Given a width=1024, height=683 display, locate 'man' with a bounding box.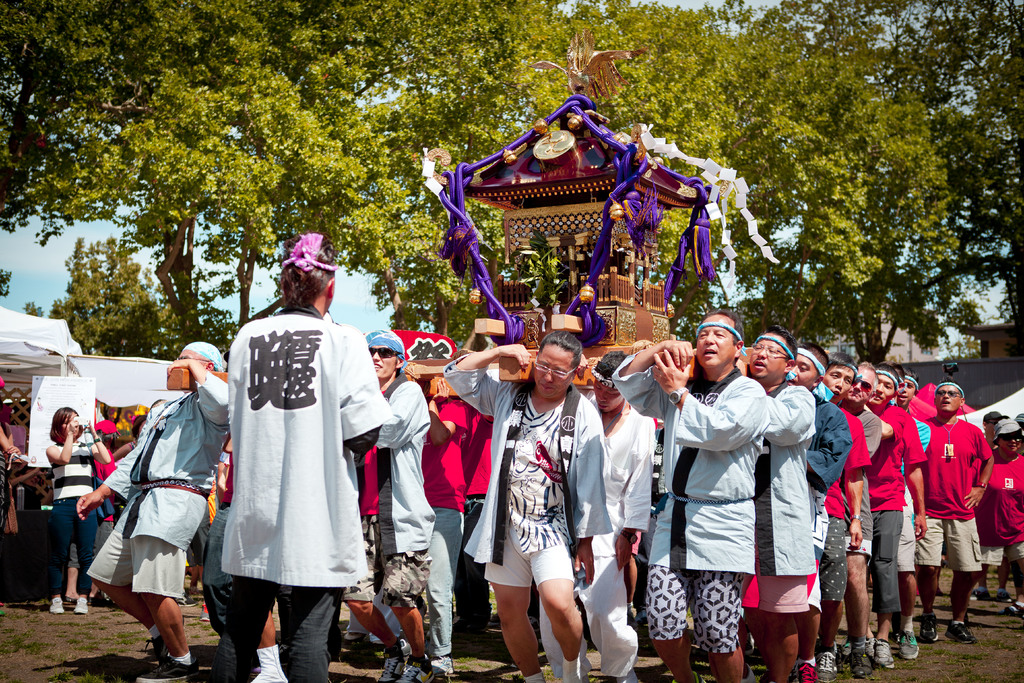
Located: bbox=[976, 409, 1011, 598].
